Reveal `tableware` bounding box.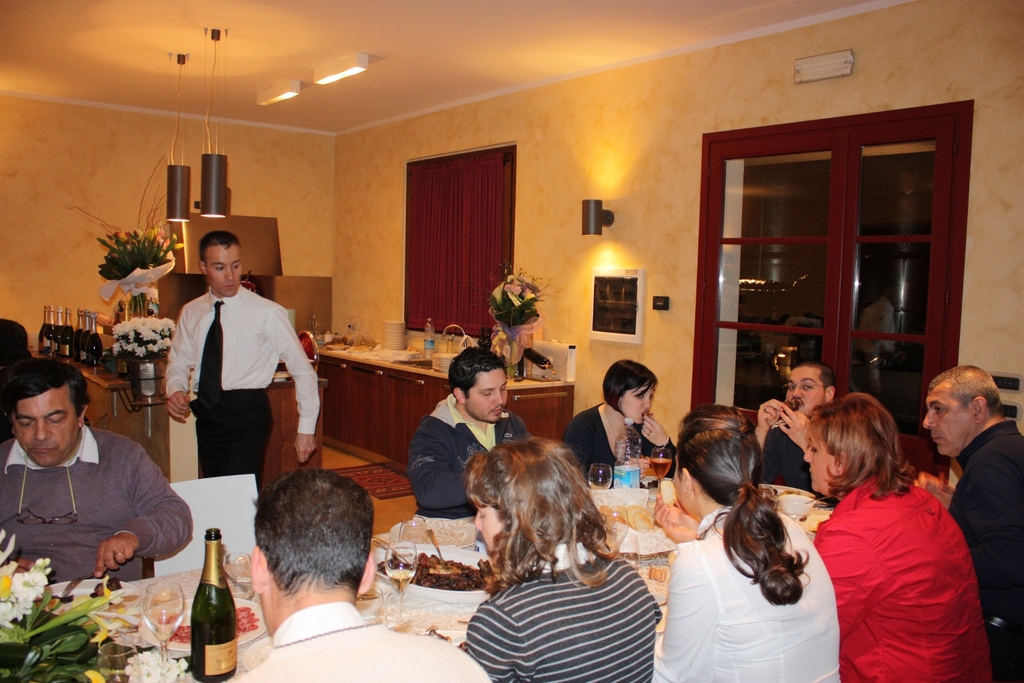
Revealed: bbox=[428, 628, 466, 647].
